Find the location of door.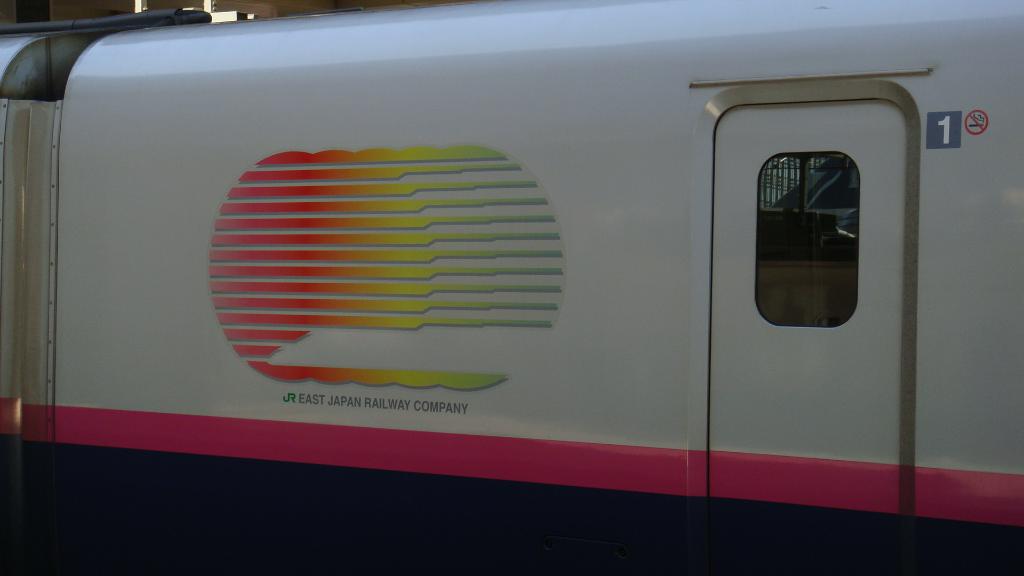
Location: <box>708,104,906,511</box>.
